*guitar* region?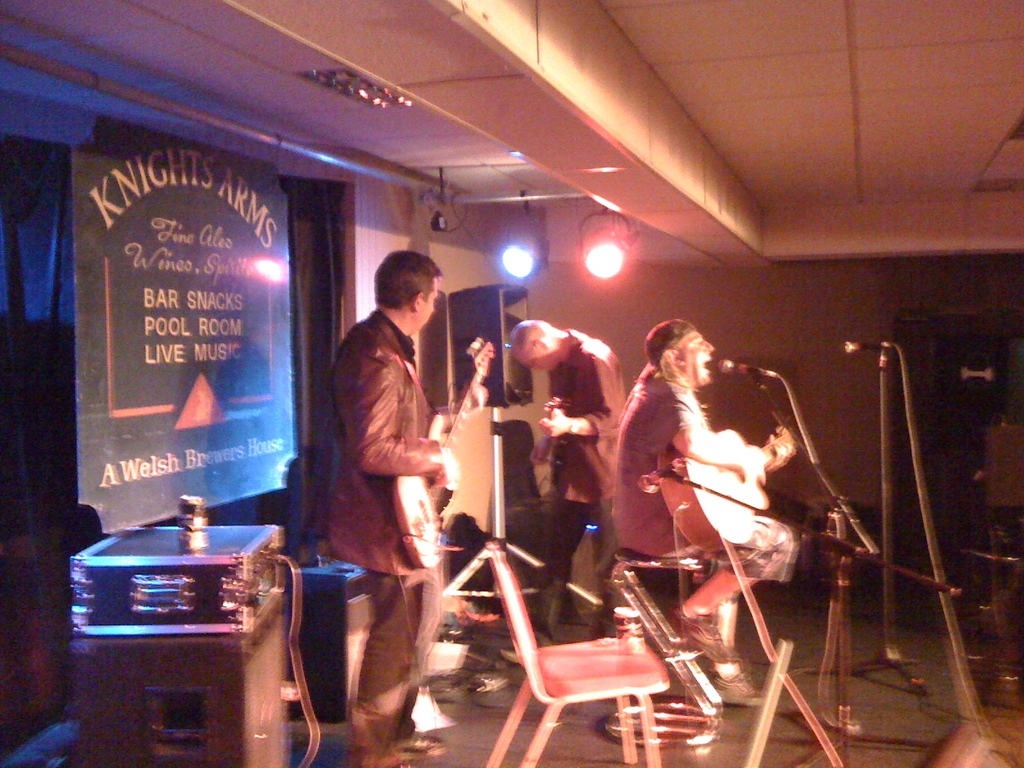
538 398 569 495
